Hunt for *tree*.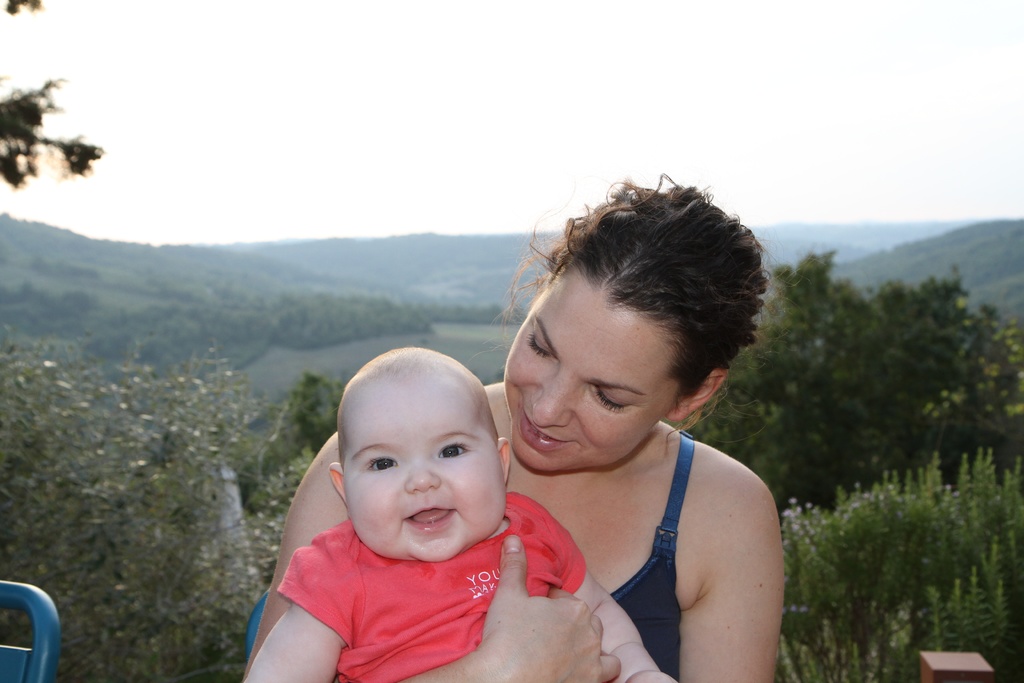
Hunted down at 0 0 104 190.
